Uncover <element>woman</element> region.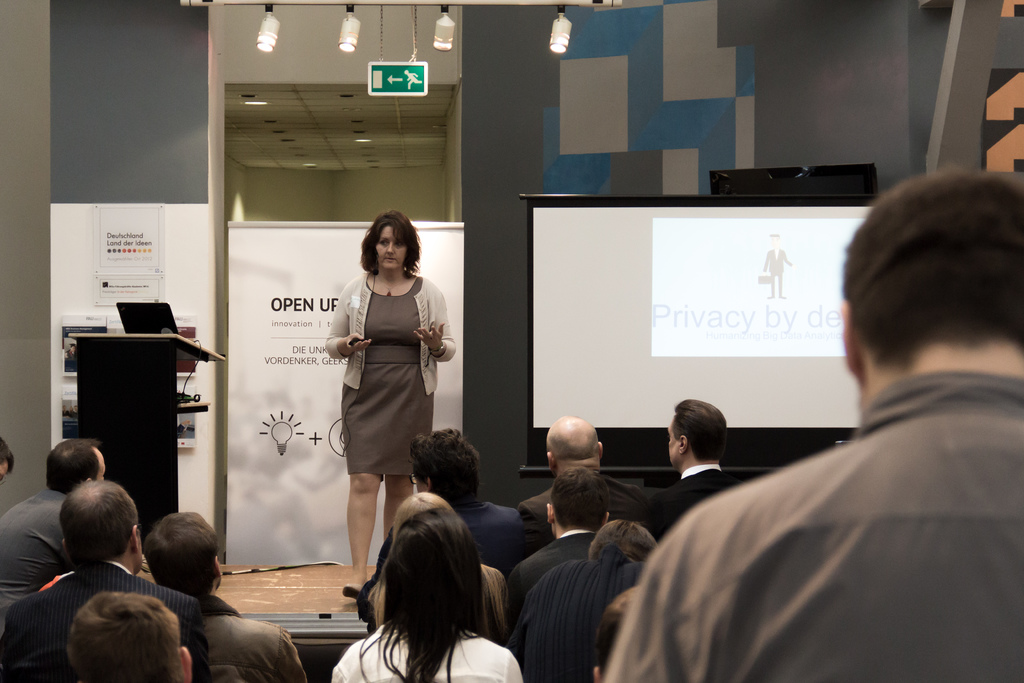
Uncovered: Rect(324, 212, 452, 605).
